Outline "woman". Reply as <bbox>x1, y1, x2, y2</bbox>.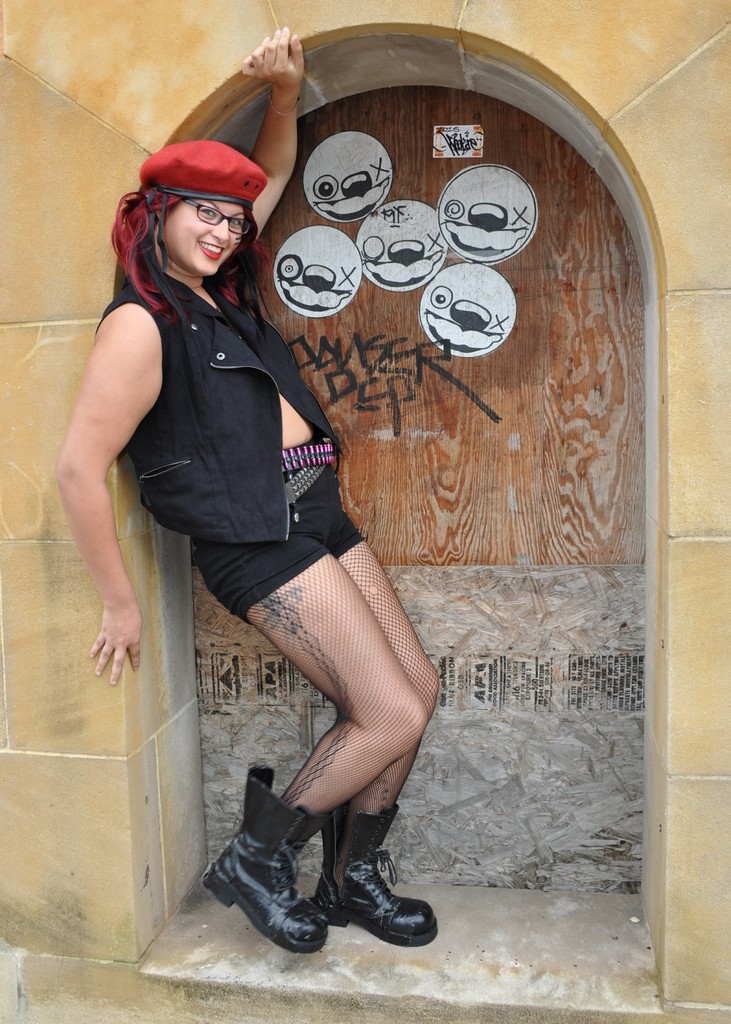
<bbox>52, 29, 437, 951</bbox>.
